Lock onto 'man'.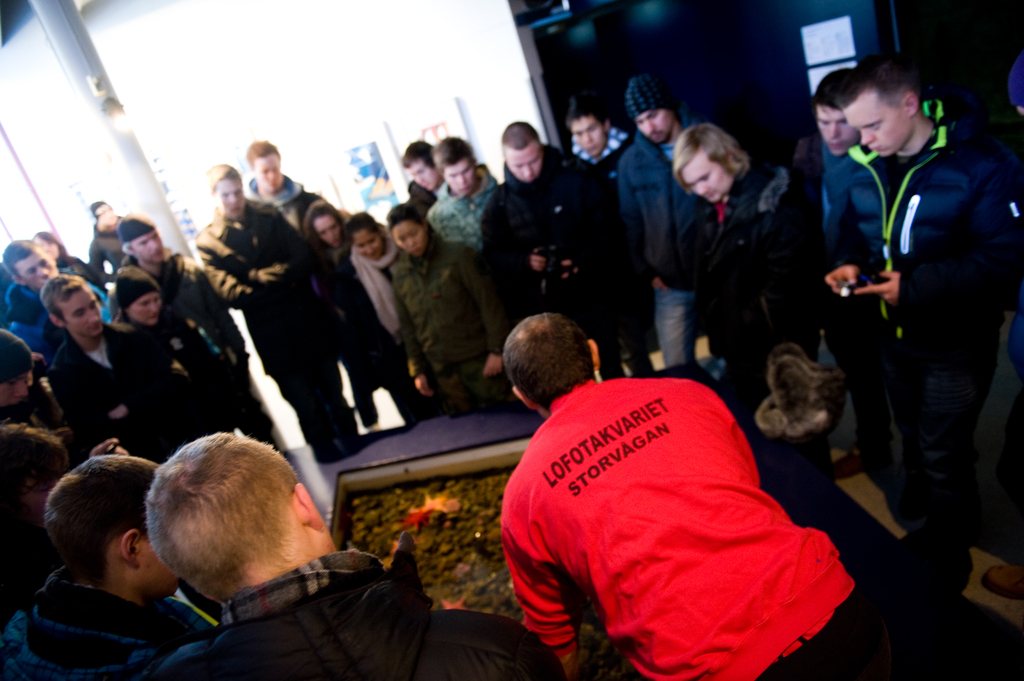
Locked: 0 440 187 680.
